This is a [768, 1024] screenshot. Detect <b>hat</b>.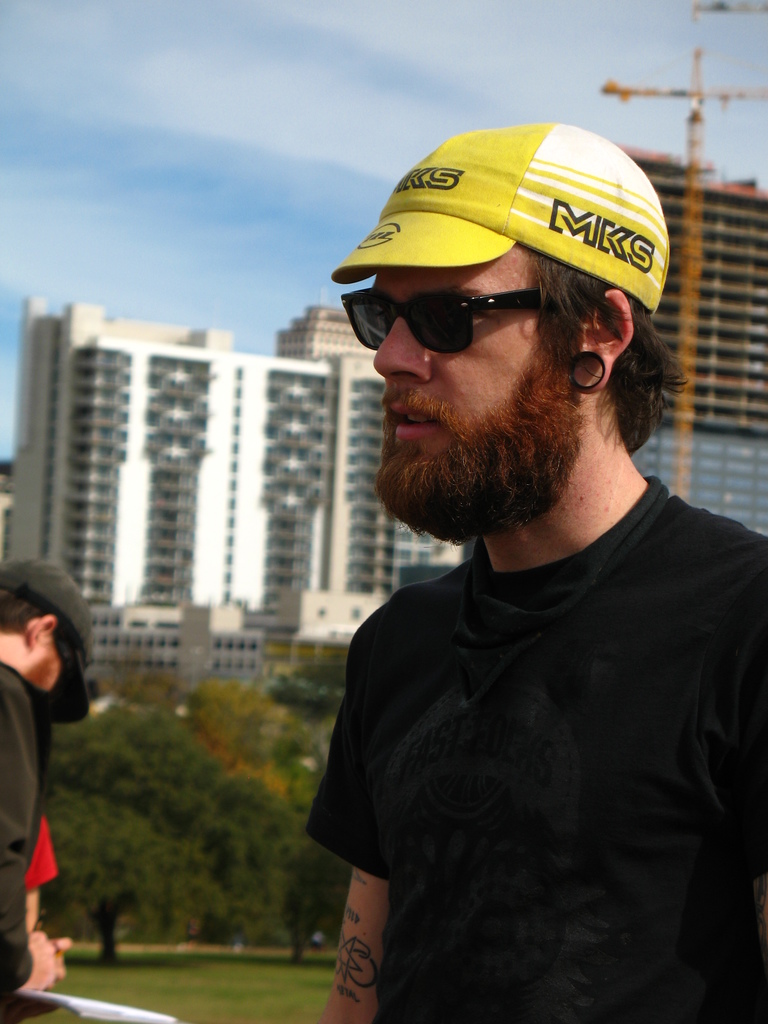
region(333, 122, 668, 321).
